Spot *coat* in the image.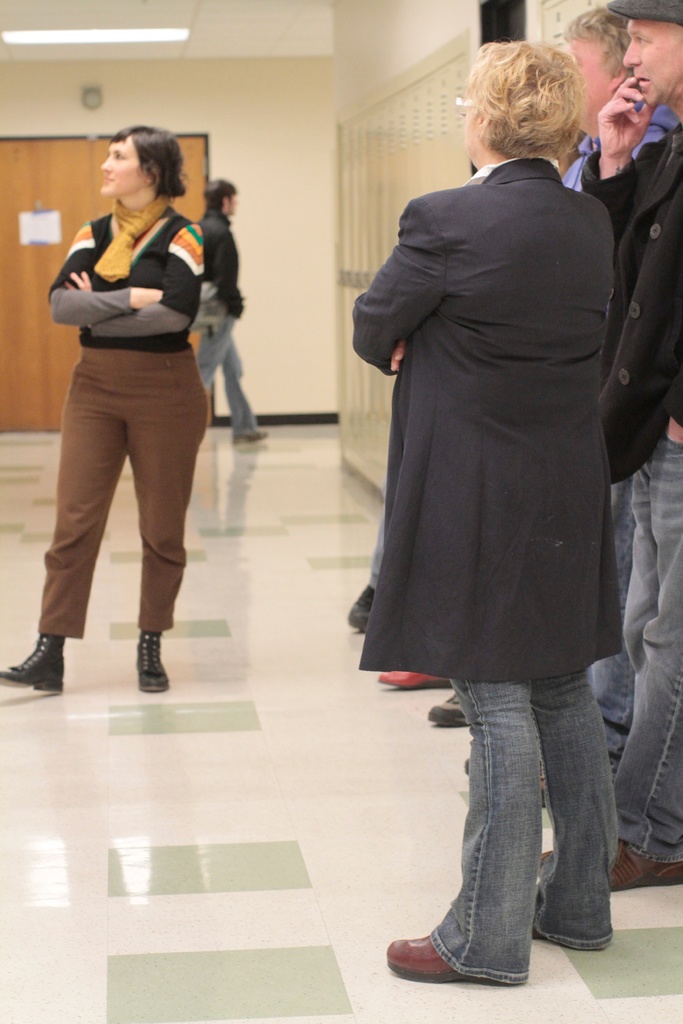
*coat* found at [581,116,682,484].
